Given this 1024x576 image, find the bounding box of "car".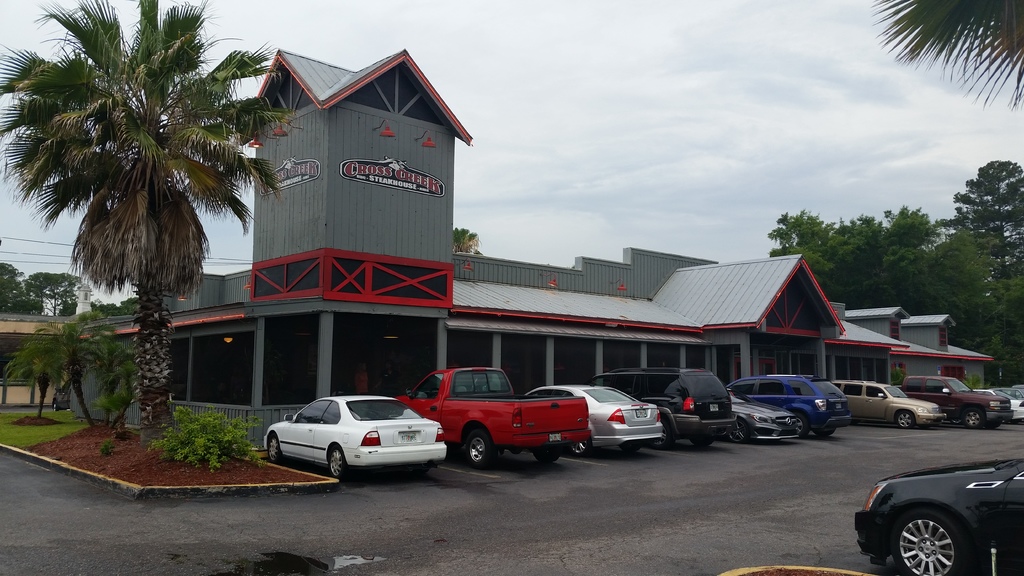
box(257, 390, 456, 478).
